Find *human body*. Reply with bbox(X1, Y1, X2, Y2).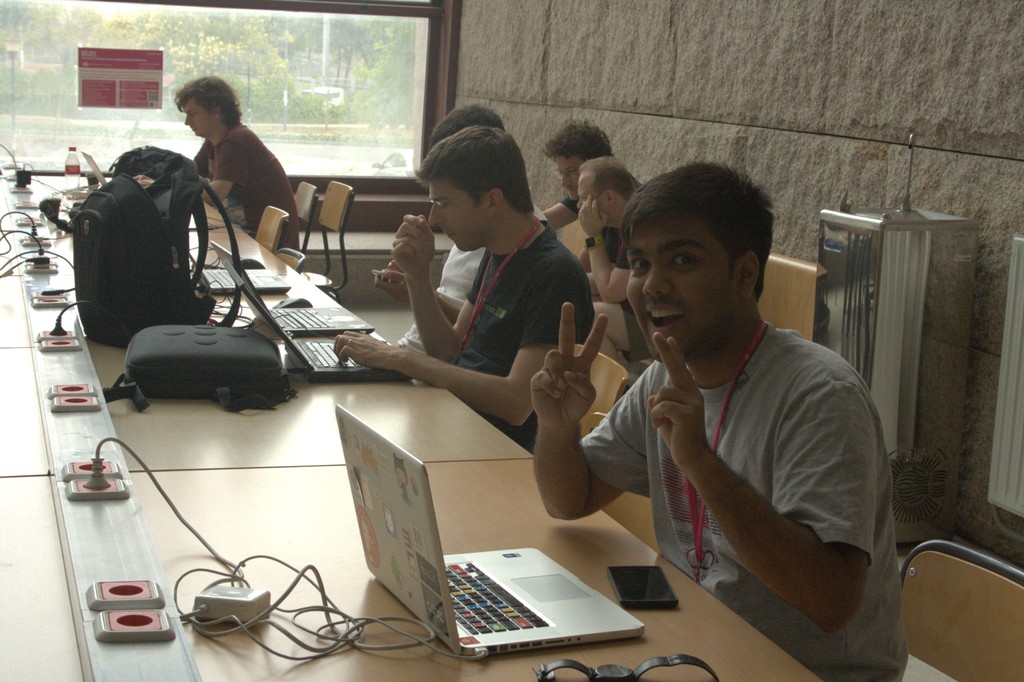
bbox(535, 163, 644, 234).
